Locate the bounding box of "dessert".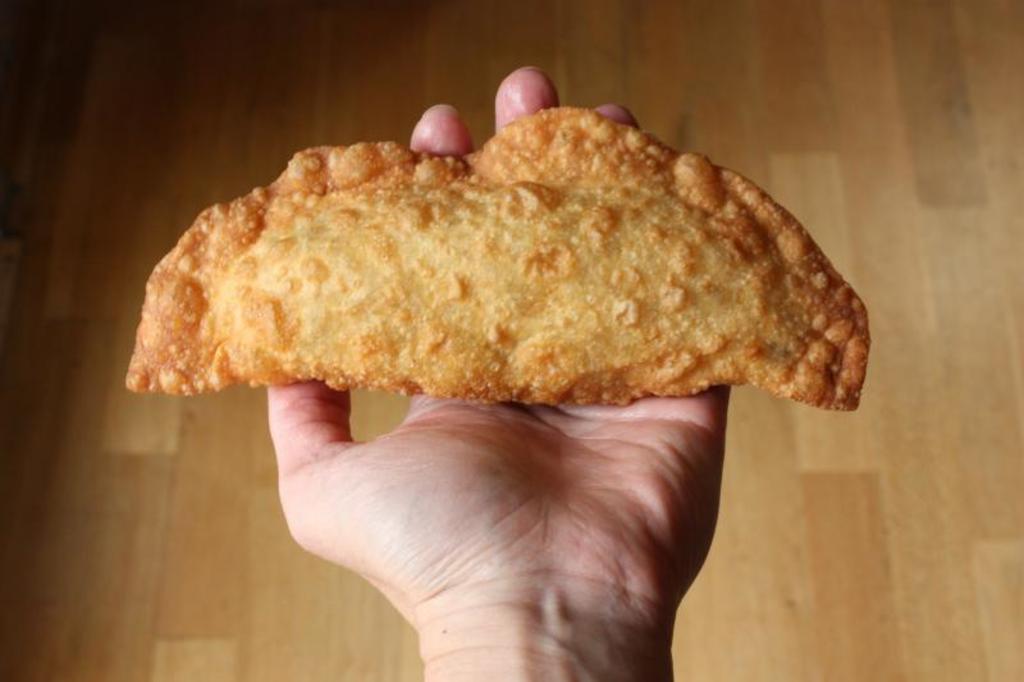
Bounding box: (left=118, top=91, right=870, bottom=421).
